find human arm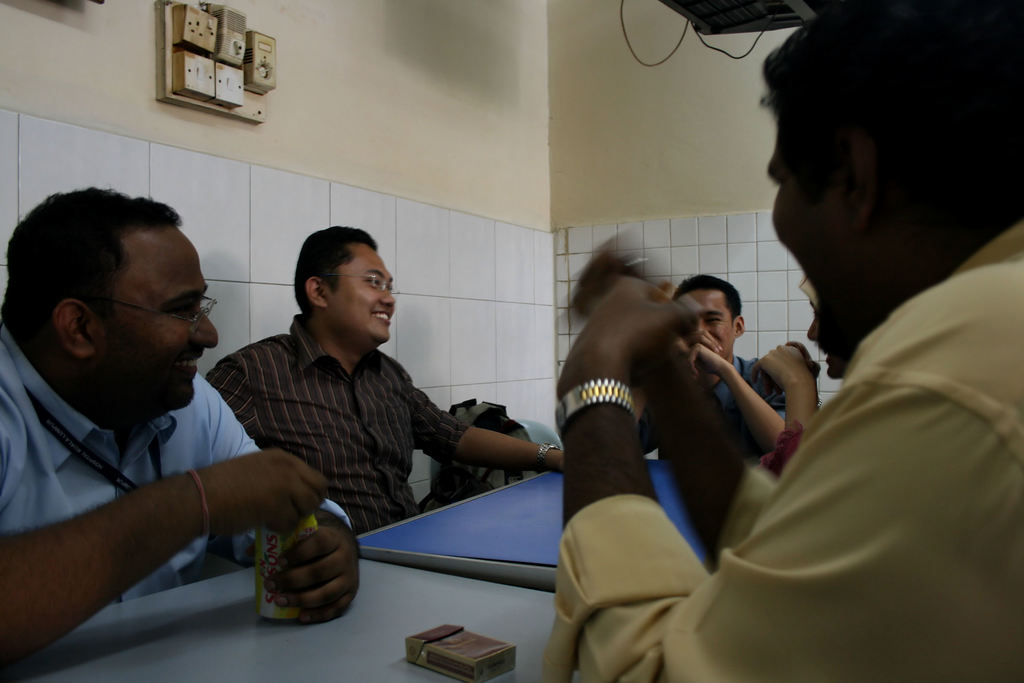
<region>686, 336, 787, 457</region>
